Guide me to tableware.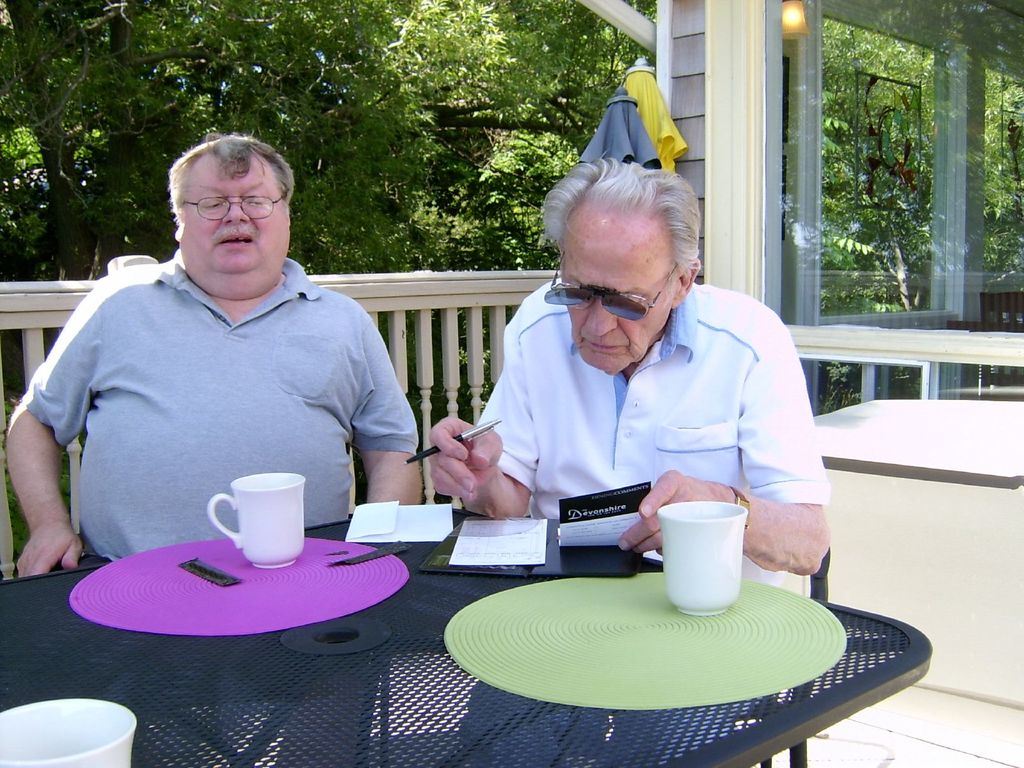
Guidance: bbox=(0, 698, 138, 767).
